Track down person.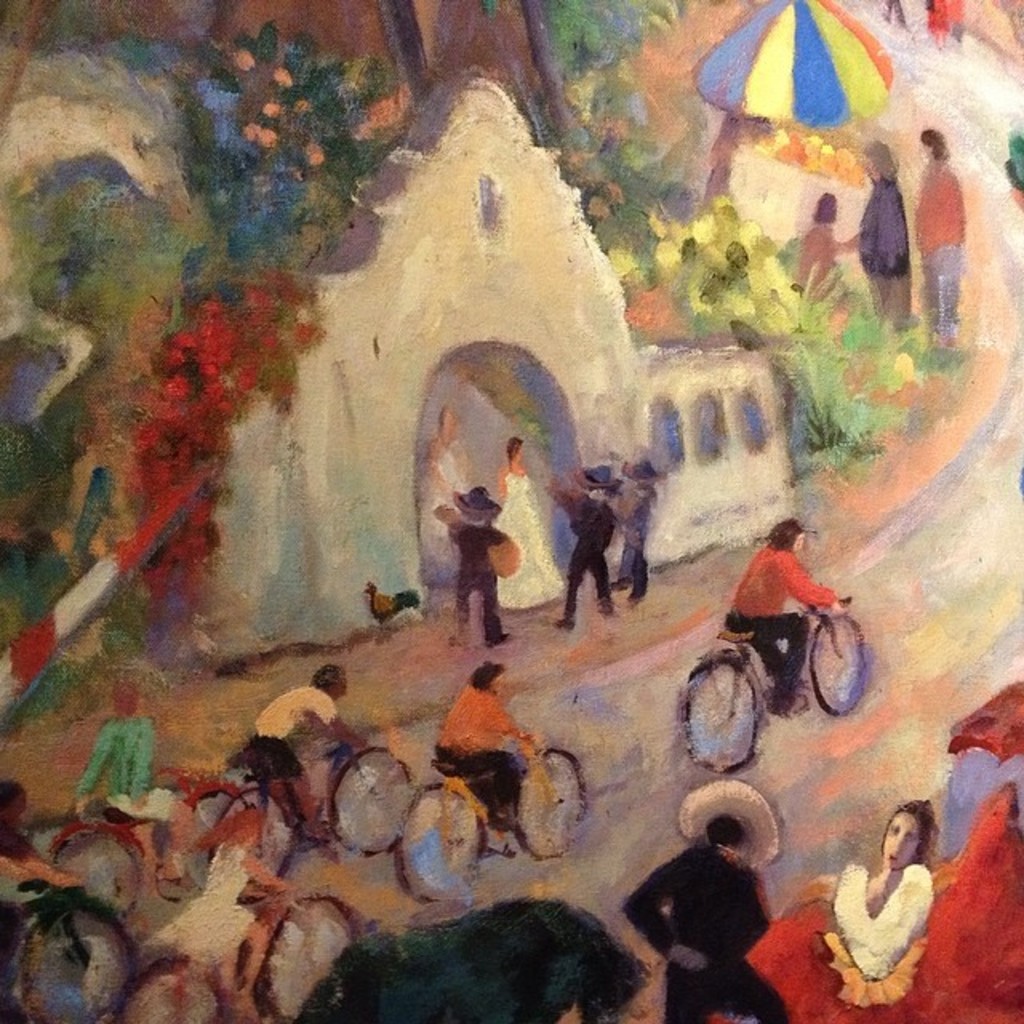
Tracked to (x1=715, y1=491, x2=864, y2=762).
